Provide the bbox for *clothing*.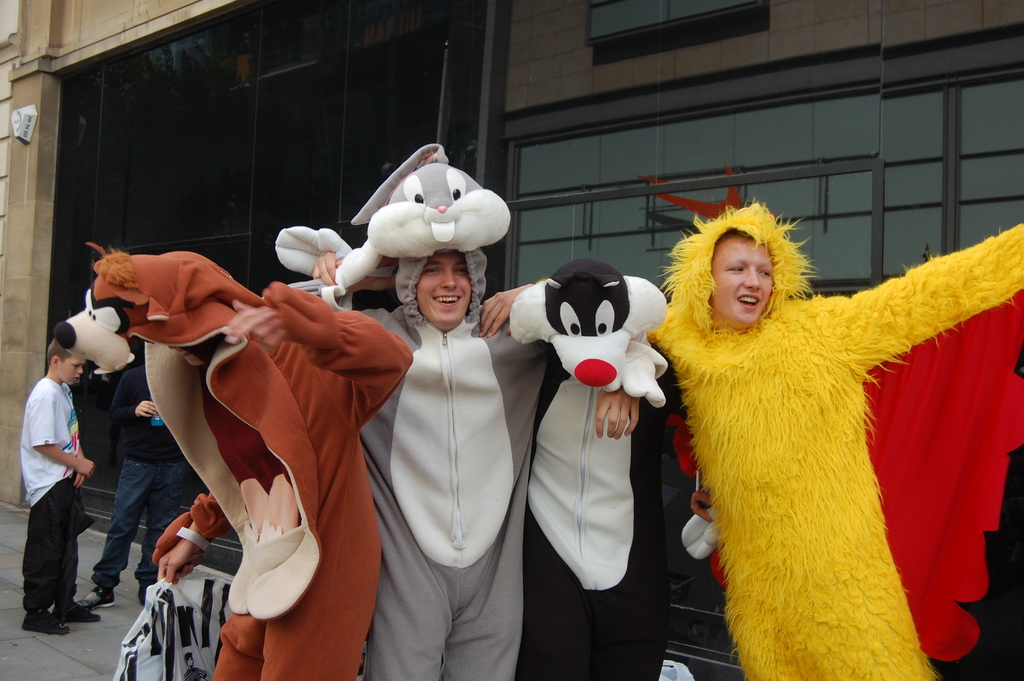
(23, 377, 84, 611).
